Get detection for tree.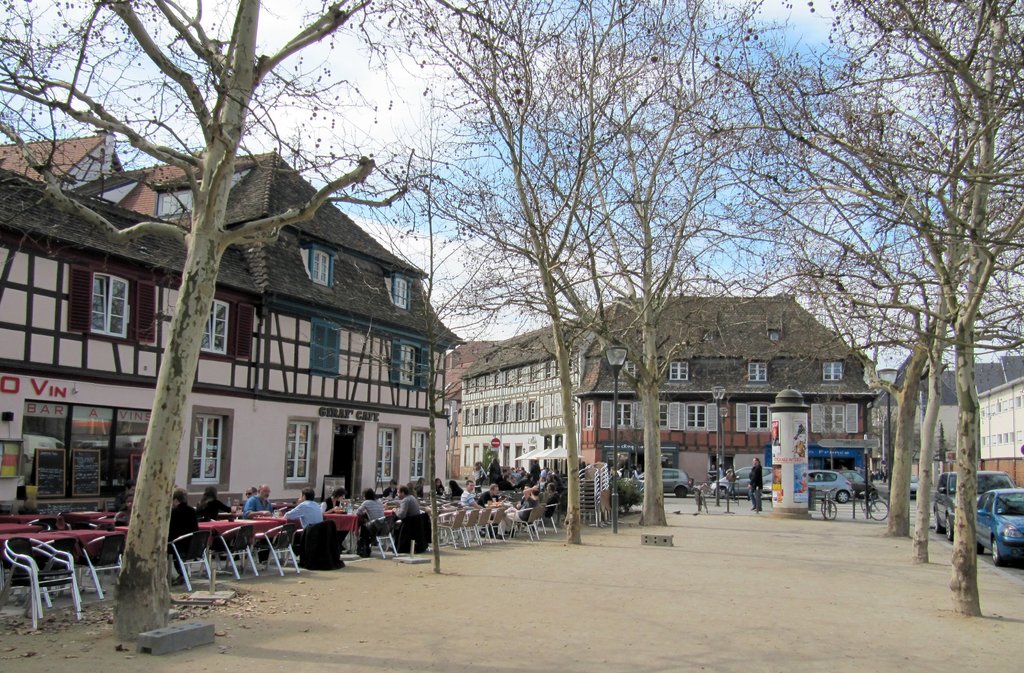
Detection: (left=92, top=31, right=980, bottom=542).
